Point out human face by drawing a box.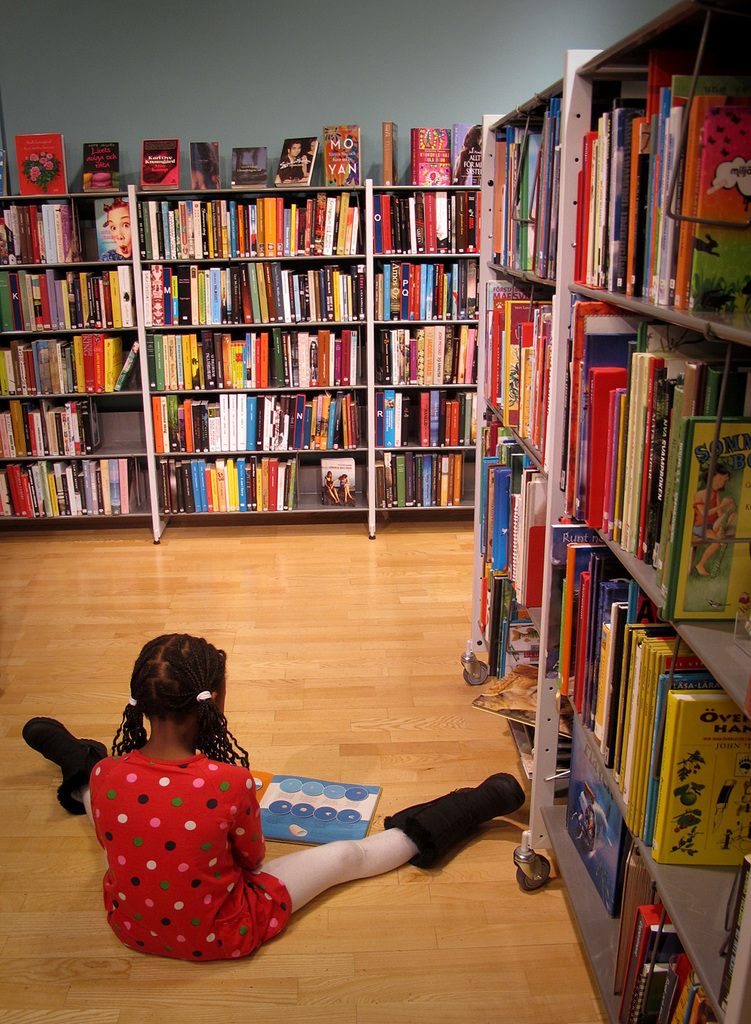
pyautogui.locateOnScreen(311, 141, 316, 152).
